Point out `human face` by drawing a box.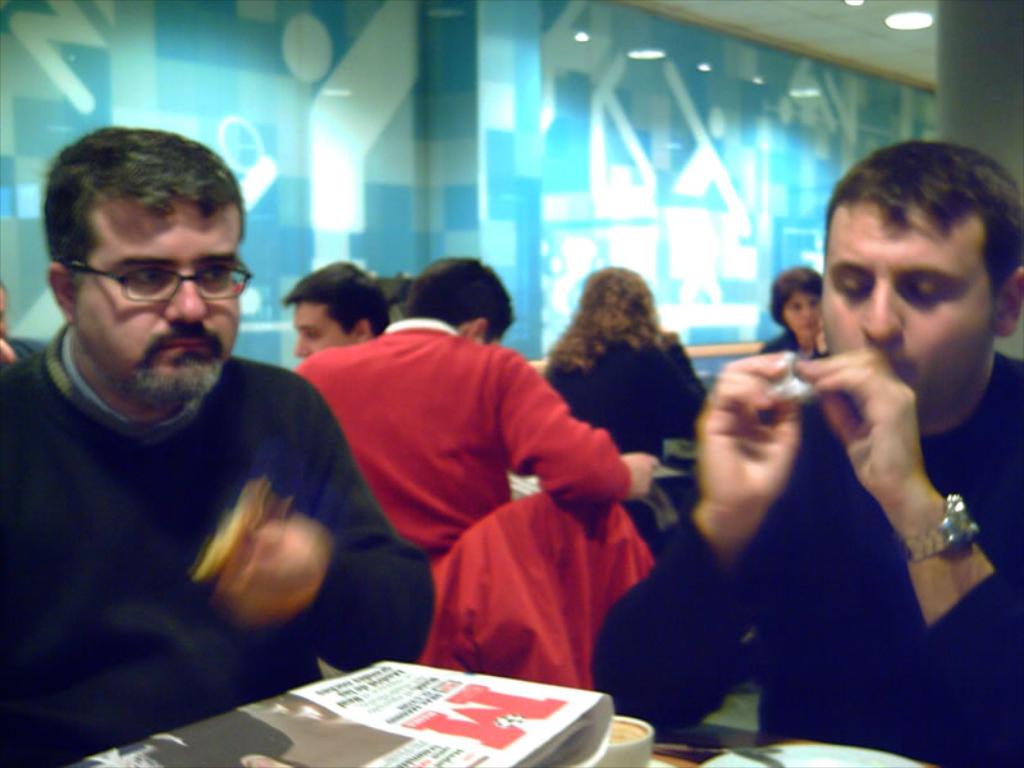
781:289:824:340.
